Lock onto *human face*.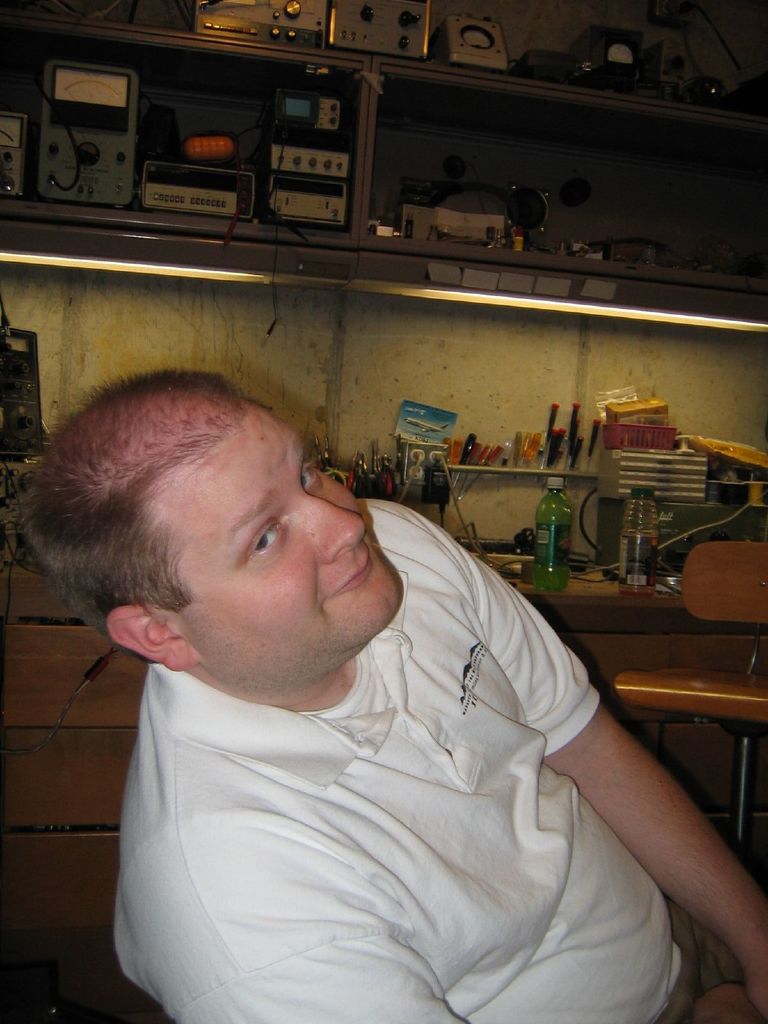
Locked: (left=169, top=431, right=408, bottom=625).
